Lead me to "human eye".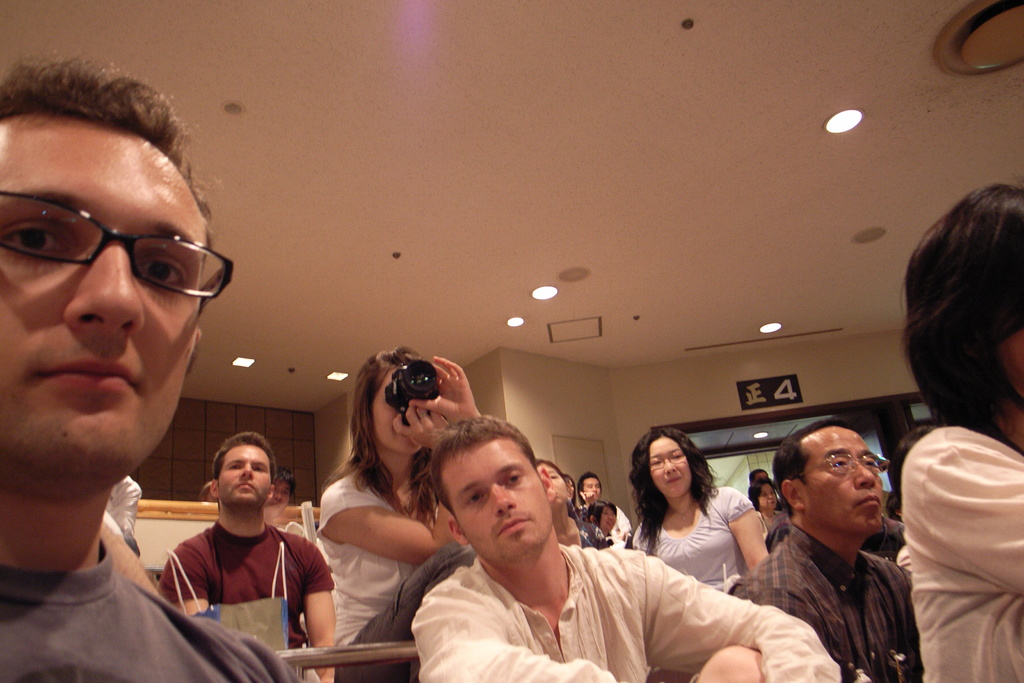
Lead to box=[863, 454, 879, 472].
